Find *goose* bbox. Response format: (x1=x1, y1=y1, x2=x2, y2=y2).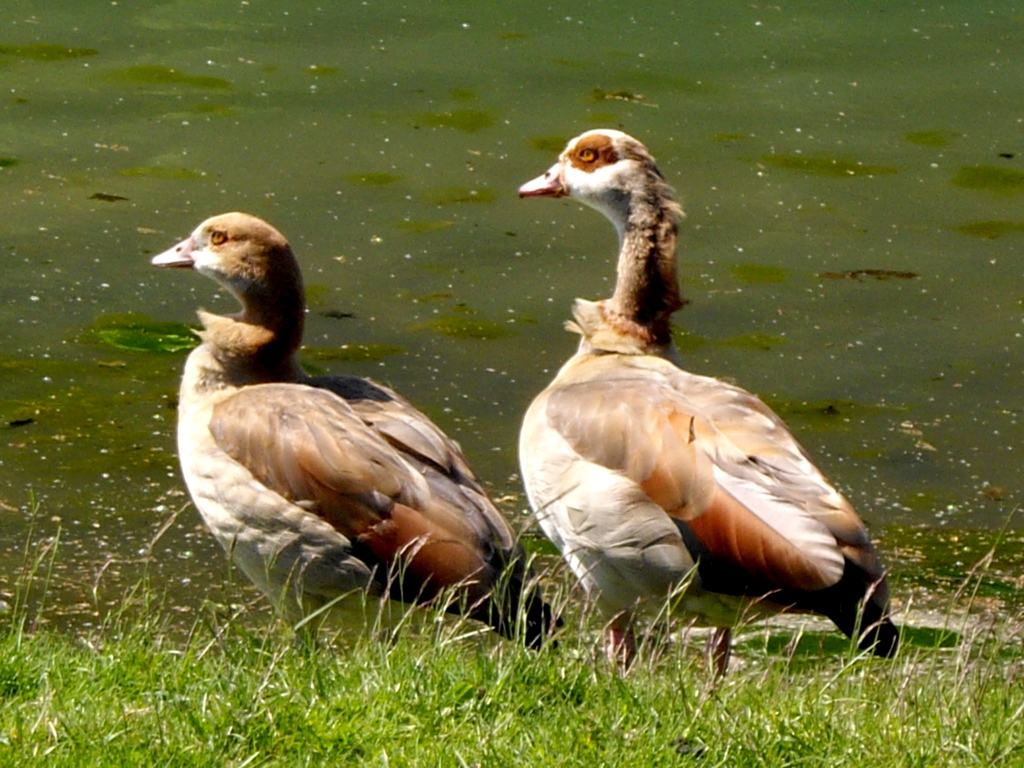
(x1=156, y1=212, x2=556, y2=668).
